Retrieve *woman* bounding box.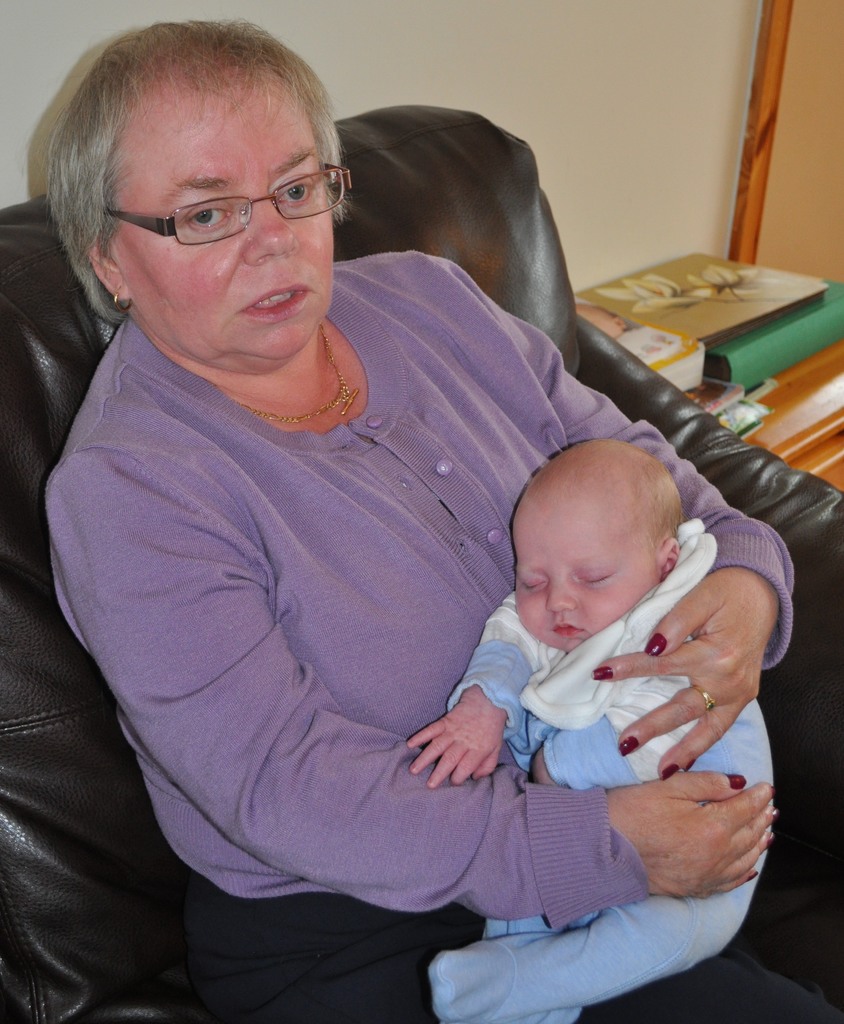
Bounding box: x1=28, y1=15, x2=843, y2=1023.
